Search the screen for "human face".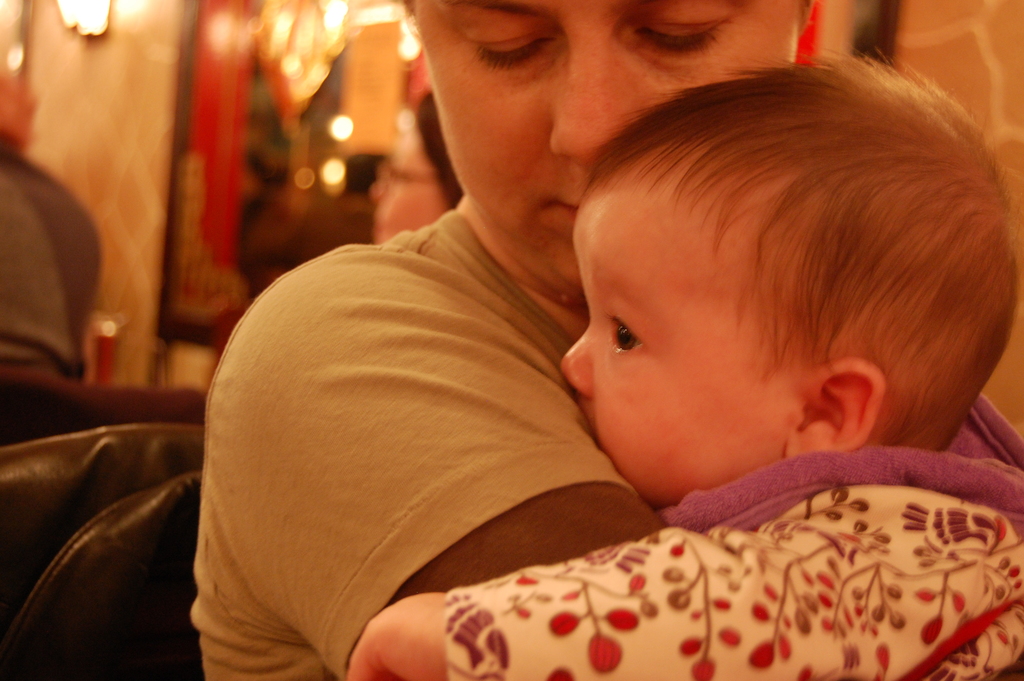
Found at {"left": 412, "top": 0, "right": 801, "bottom": 301}.
